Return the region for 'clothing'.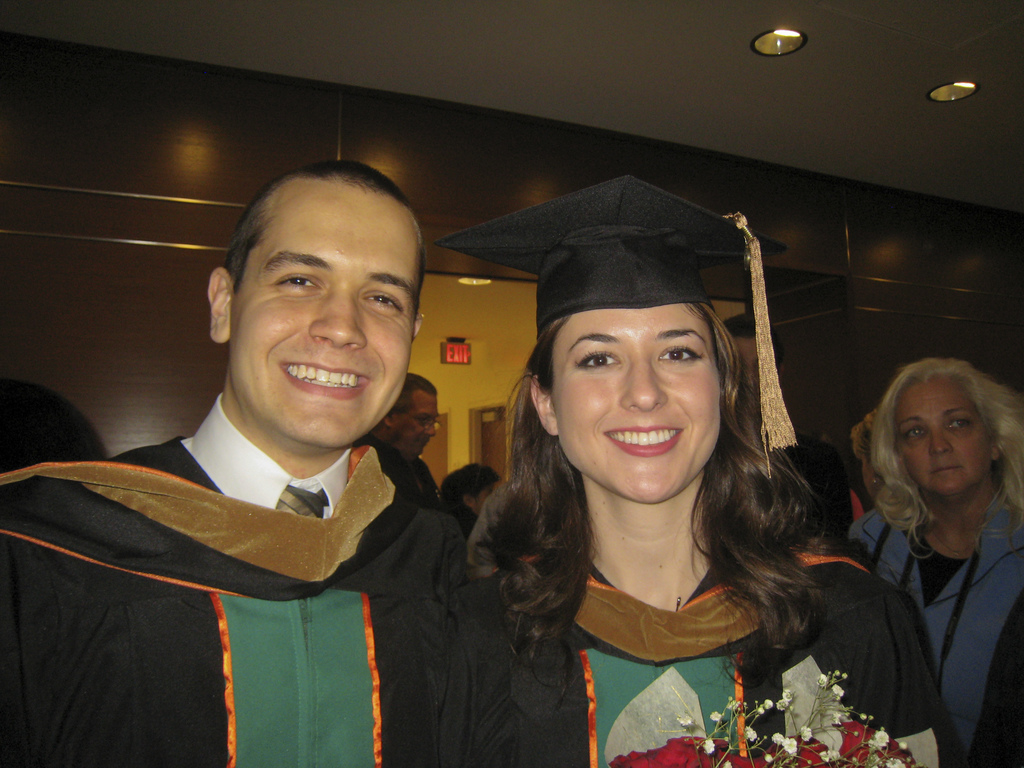
pyautogui.locateOnScreen(431, 535, 962, 767).
